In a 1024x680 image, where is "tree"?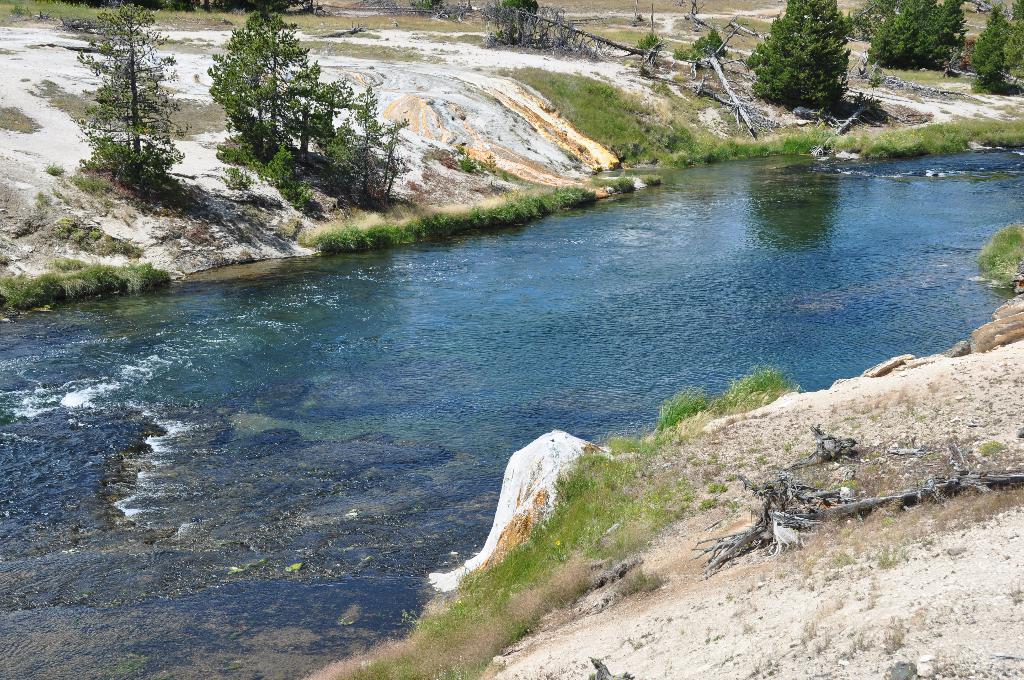
{"left": 200, "top": 6, "right": 317, "bottom": 154}.
